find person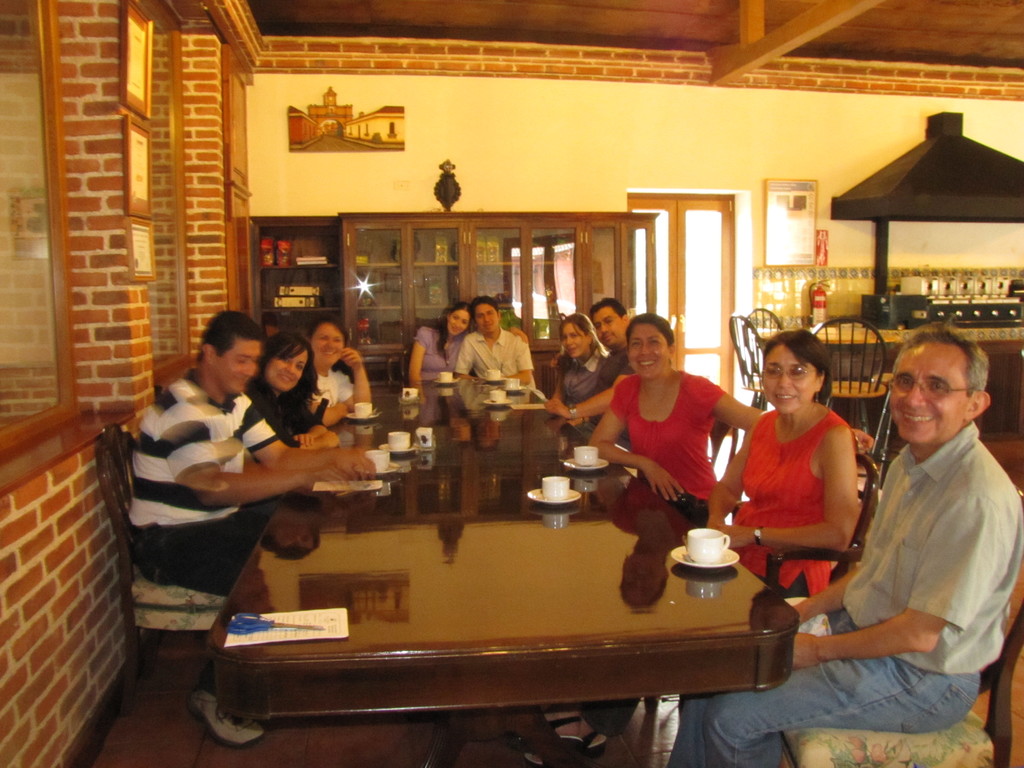
rect(575, 300, 640, 438)
